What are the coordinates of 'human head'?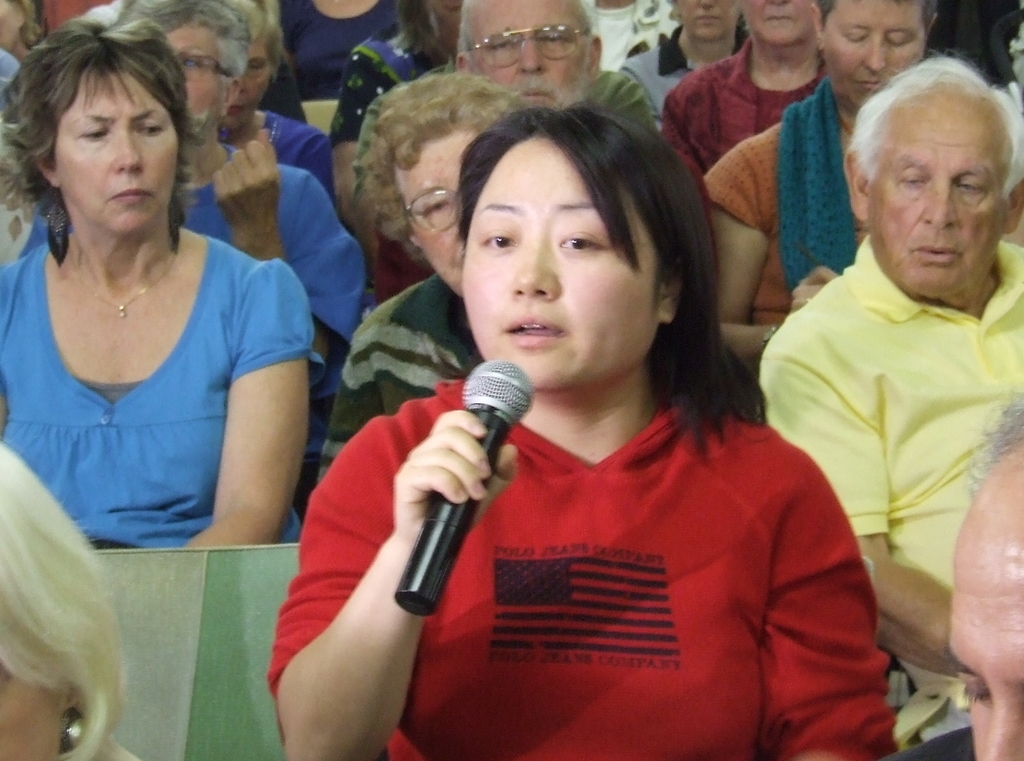
(368, 92, 517, 296).
